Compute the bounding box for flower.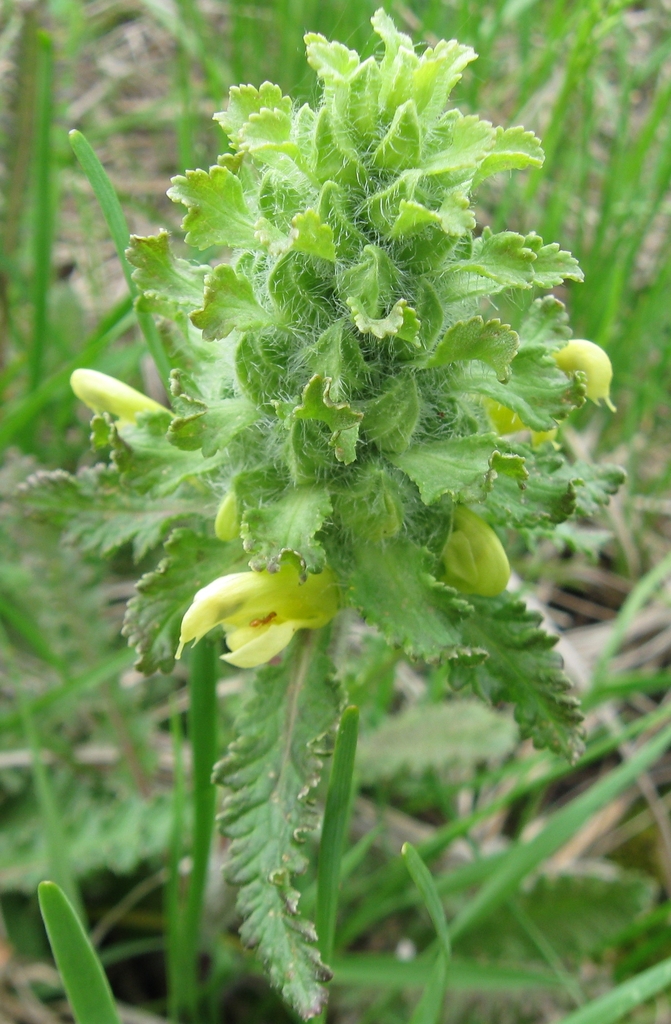
(x1=71, y1=11, x2=610, y2=674).
